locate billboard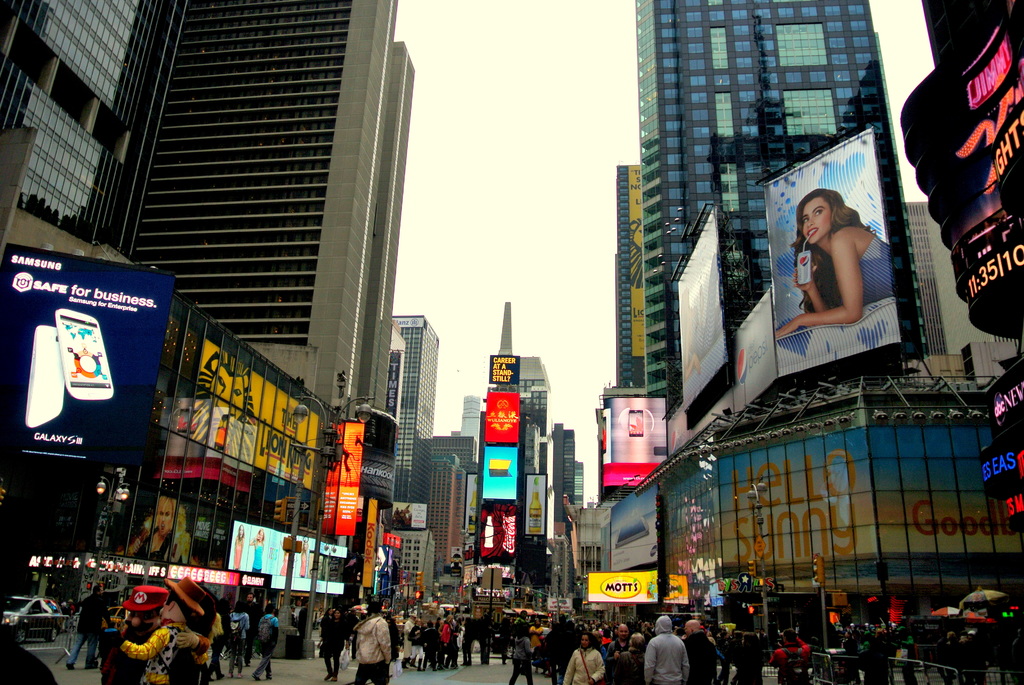
[599,485,655,565]
